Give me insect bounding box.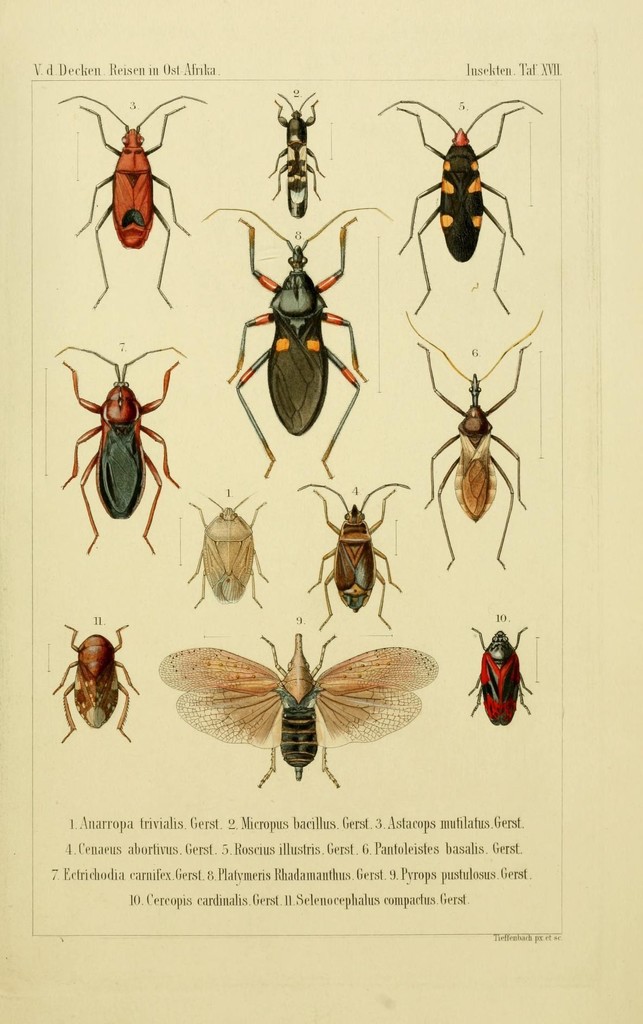
<region>407, 309, 547, 584</region>.
